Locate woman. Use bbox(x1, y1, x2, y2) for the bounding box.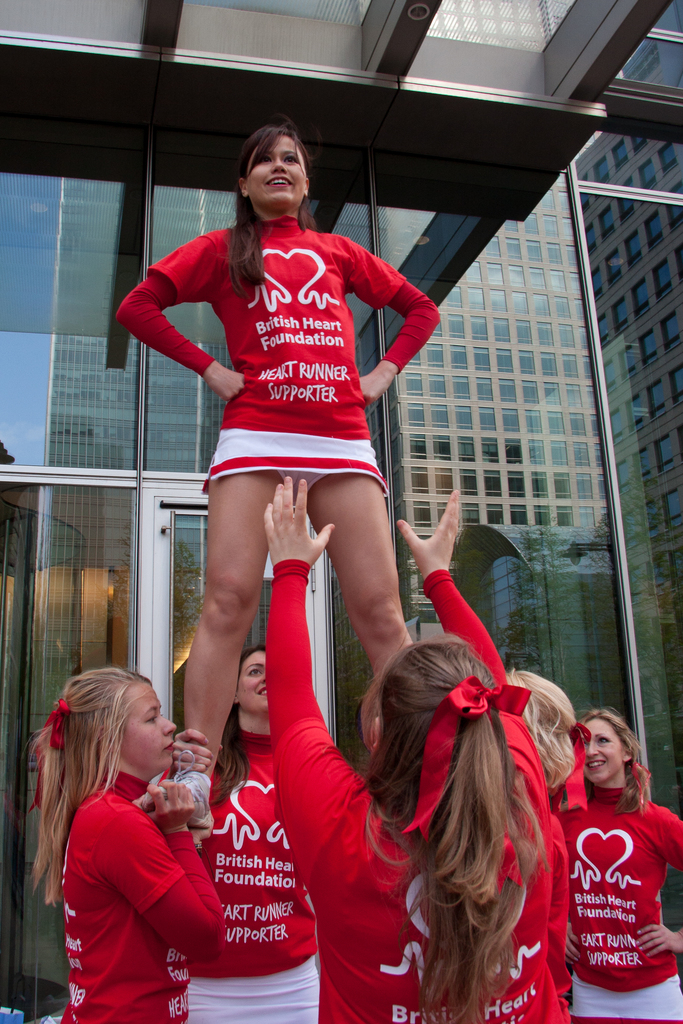
bbox(506, 672, 595, 1023).
